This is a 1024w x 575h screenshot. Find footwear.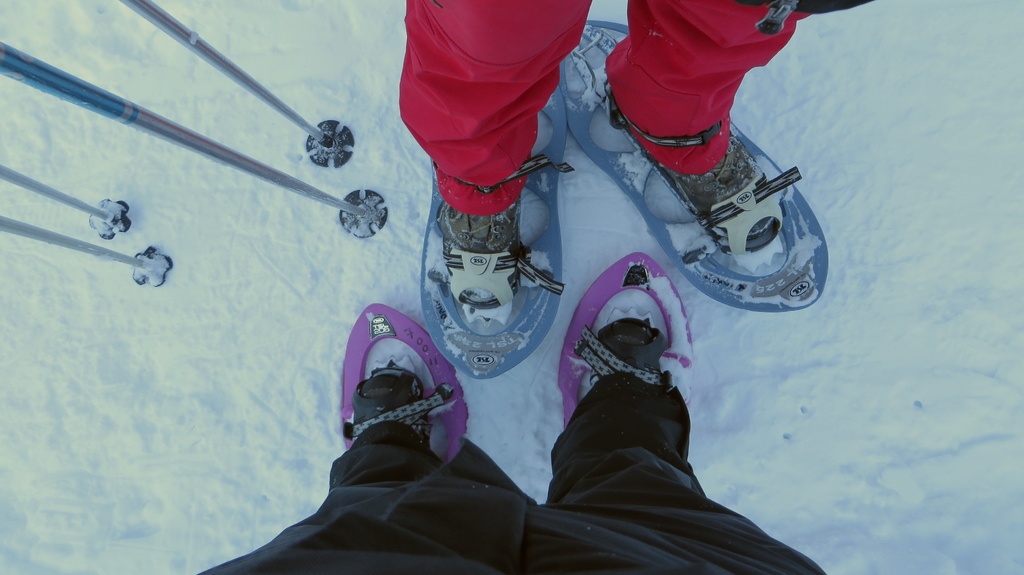
Bounding box: left=418, top=91, right=566, bottom=383.
